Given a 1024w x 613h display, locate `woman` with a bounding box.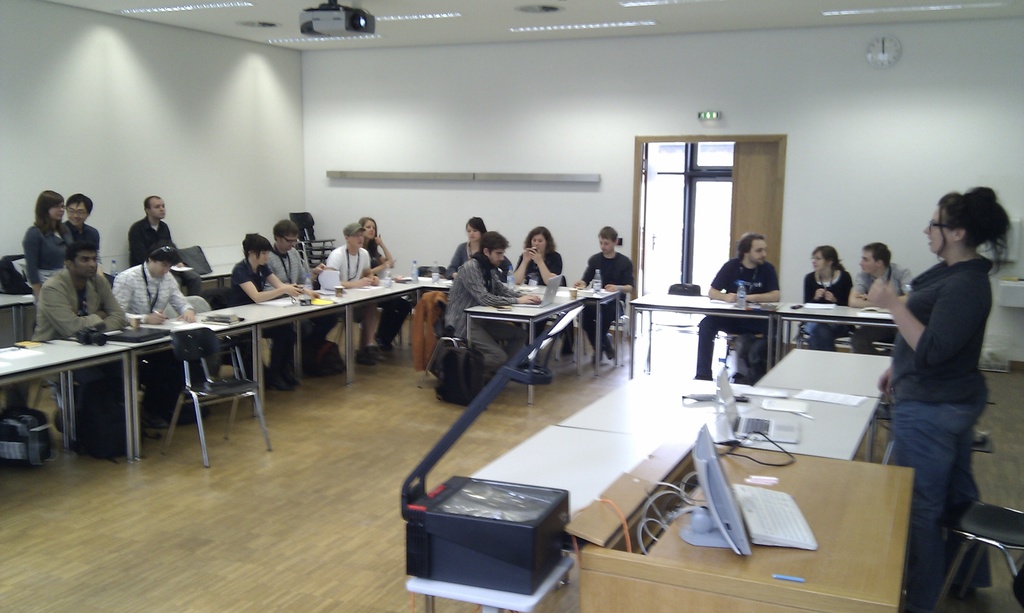
Located: [left=358, top=216, right=411, bottom=353].
